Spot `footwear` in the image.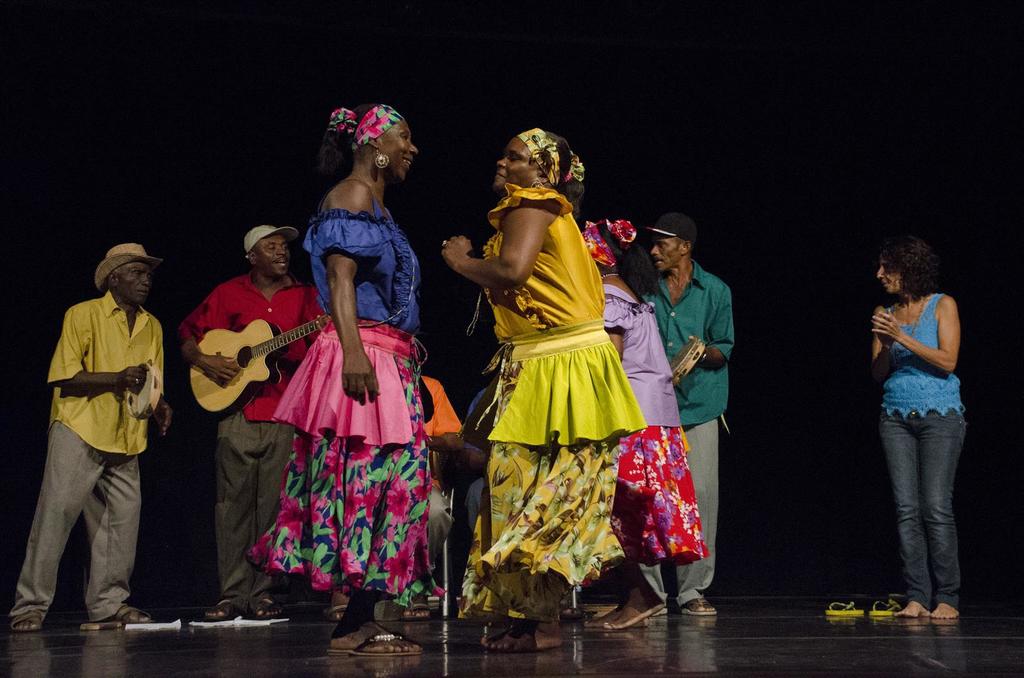
`footwear` found at {"left": 403, "top": 599, "right": 434, "bottom": 621}.
